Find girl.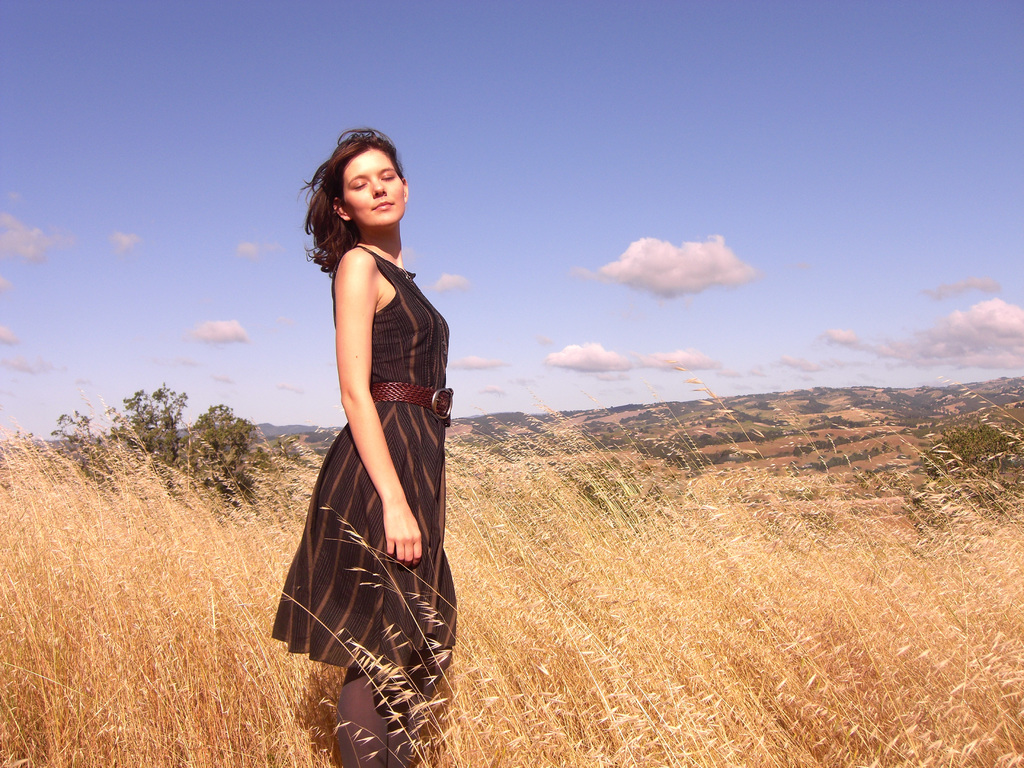
<box>269,129,458,767</box>.
